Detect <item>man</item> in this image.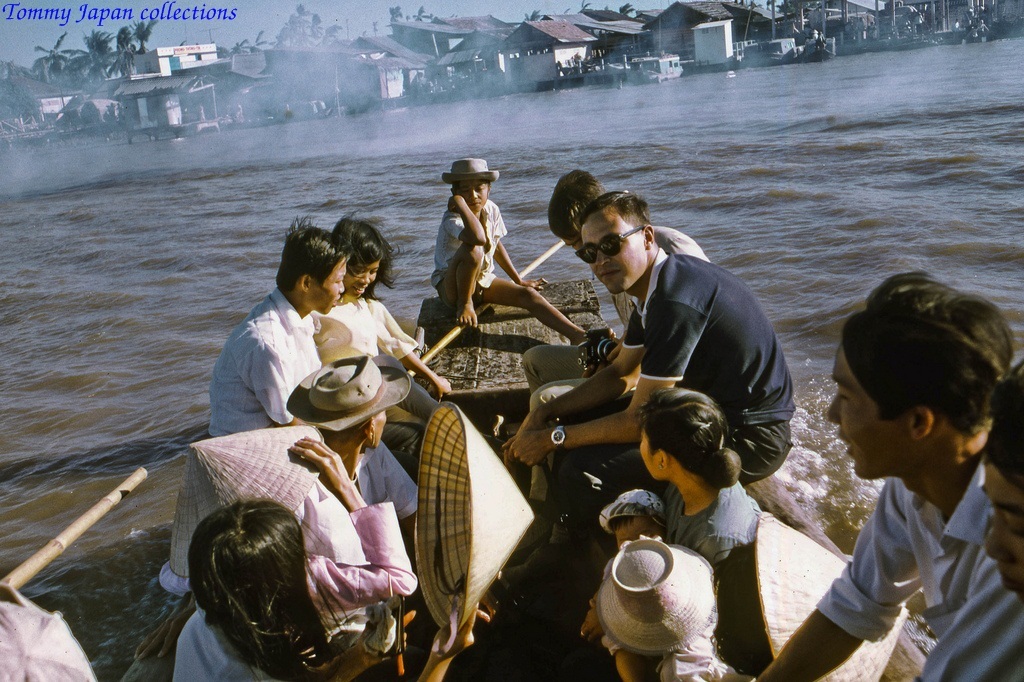
Detection: <bbox>276, 356, 406, 485</bbox>.
